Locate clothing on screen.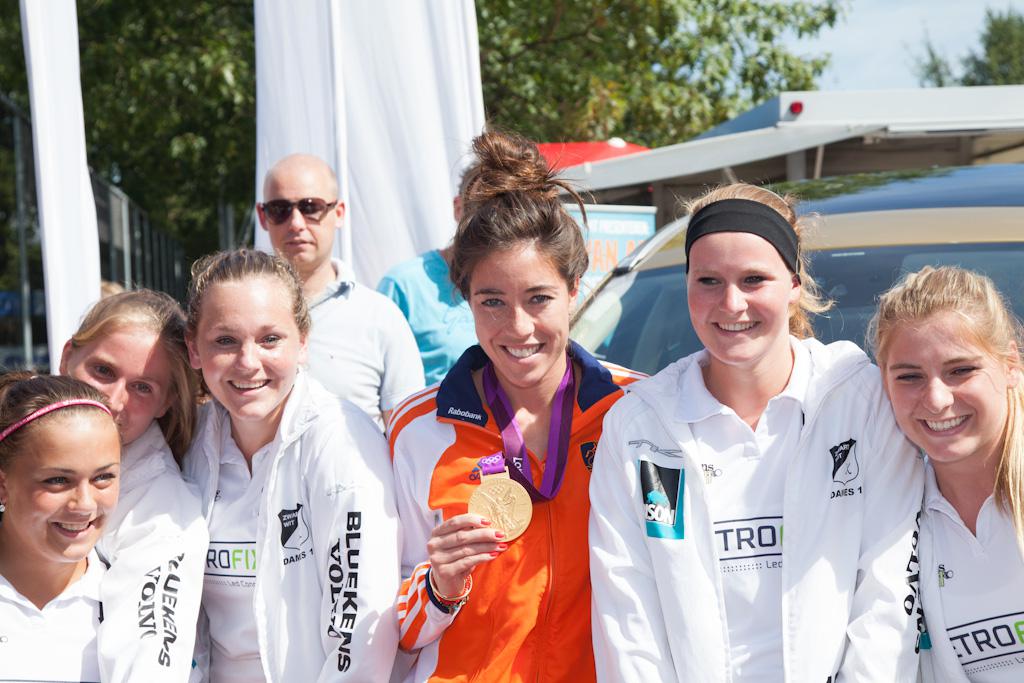
On screen at 375,246,479,381.
